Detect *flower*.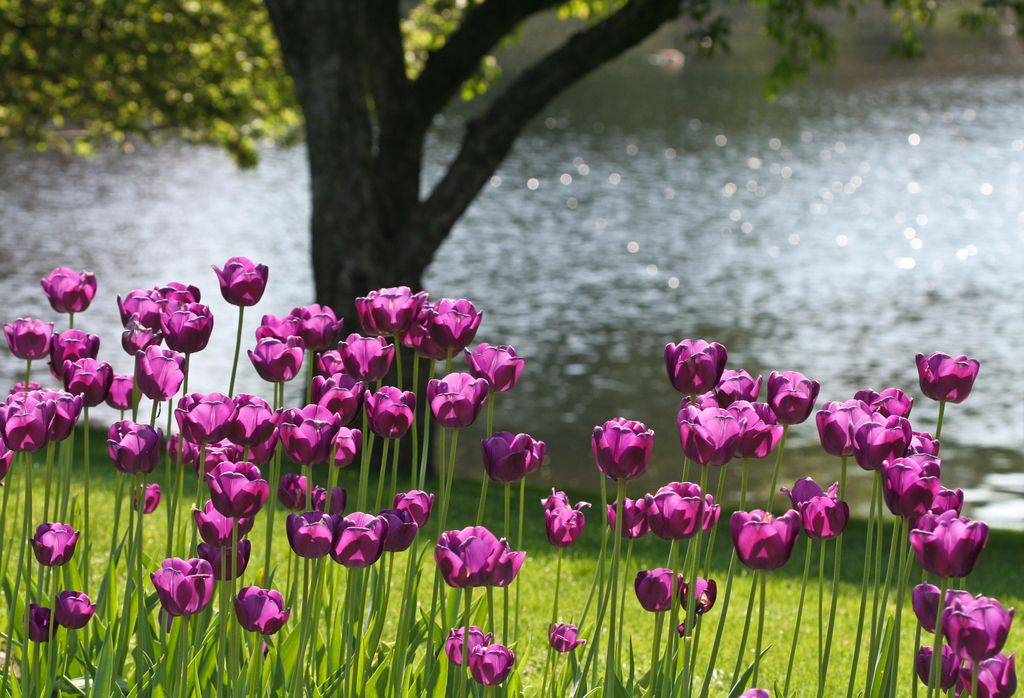
Detected at <bbox>235, 580, 294, 640</bbox>.
